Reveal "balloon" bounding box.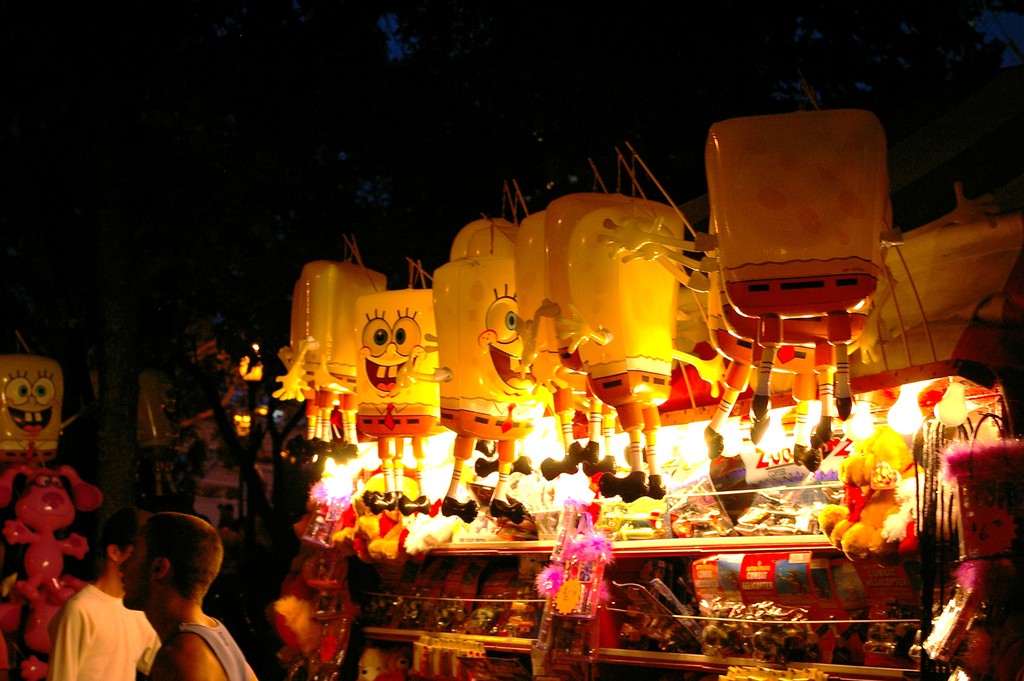
Revealed: {"left": 0, "top": 356, "right": 72, "bottom": 470}.
